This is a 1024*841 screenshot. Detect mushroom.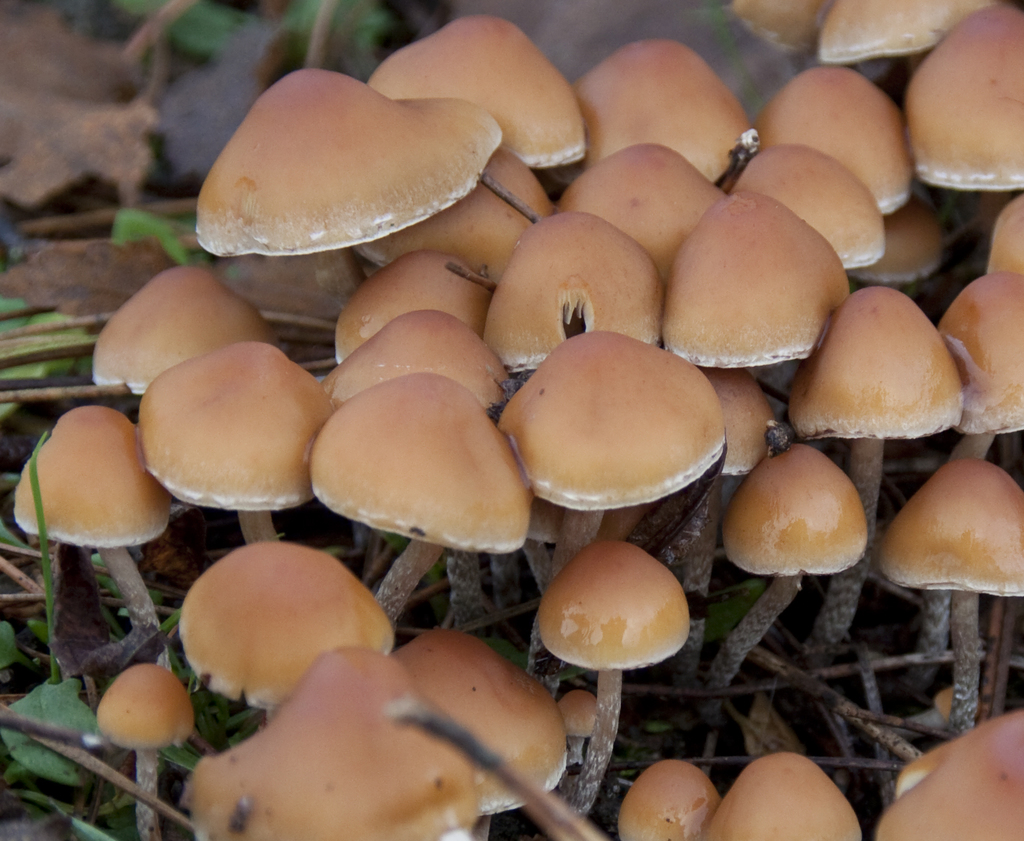
(529,539,692,778).
